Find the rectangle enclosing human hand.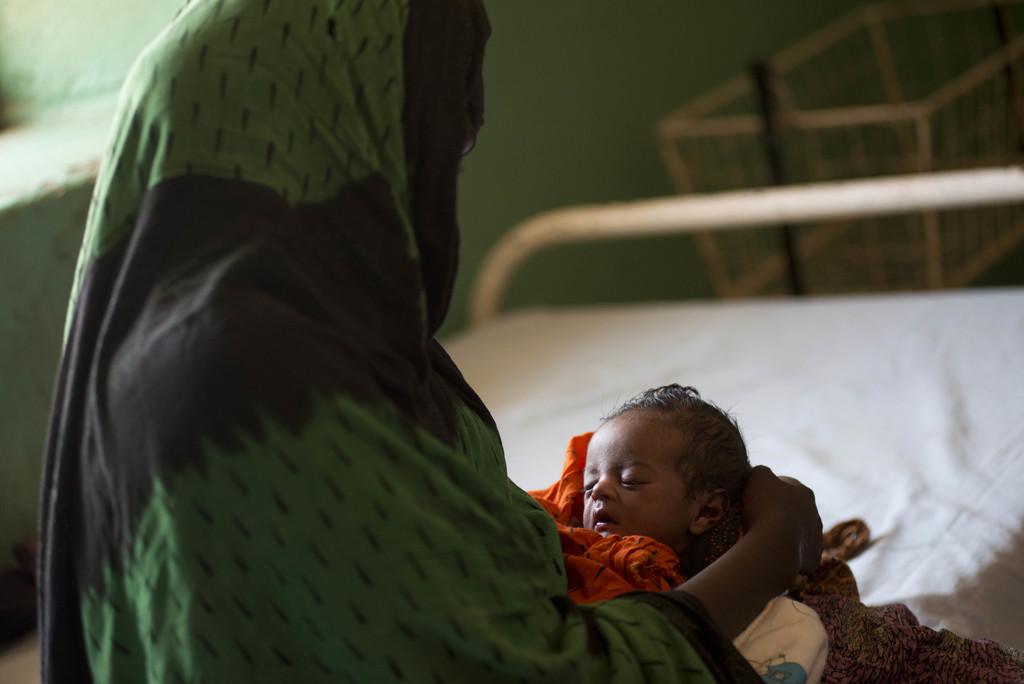
{"x1": 739, "y1": 463, "x2": 823, "y2": 576}.
